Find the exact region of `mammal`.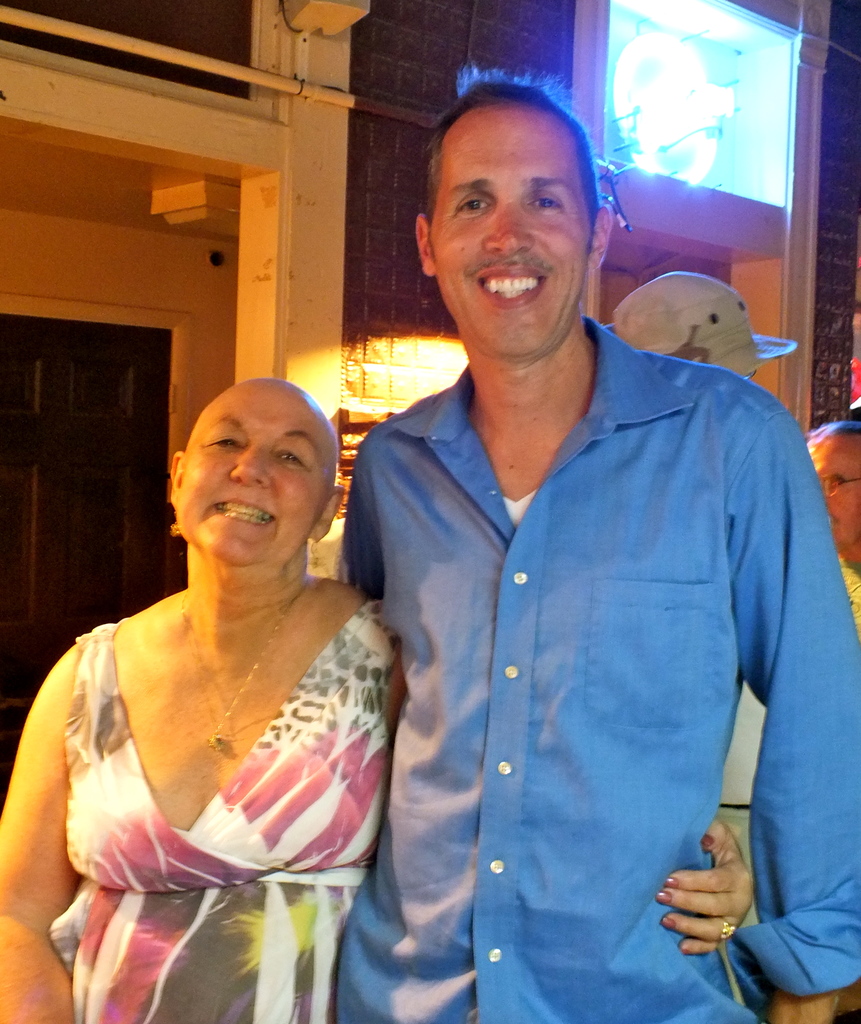
Exact region: [797, 415, 860, 572].
